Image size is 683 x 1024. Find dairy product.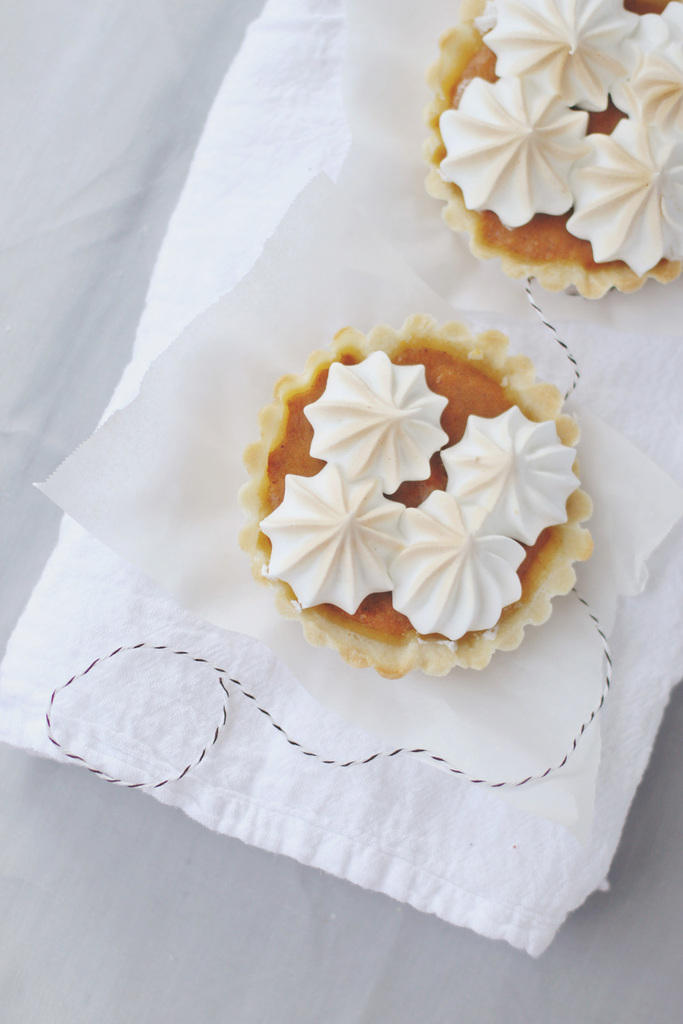
detection(267, 474, 410, 589).
